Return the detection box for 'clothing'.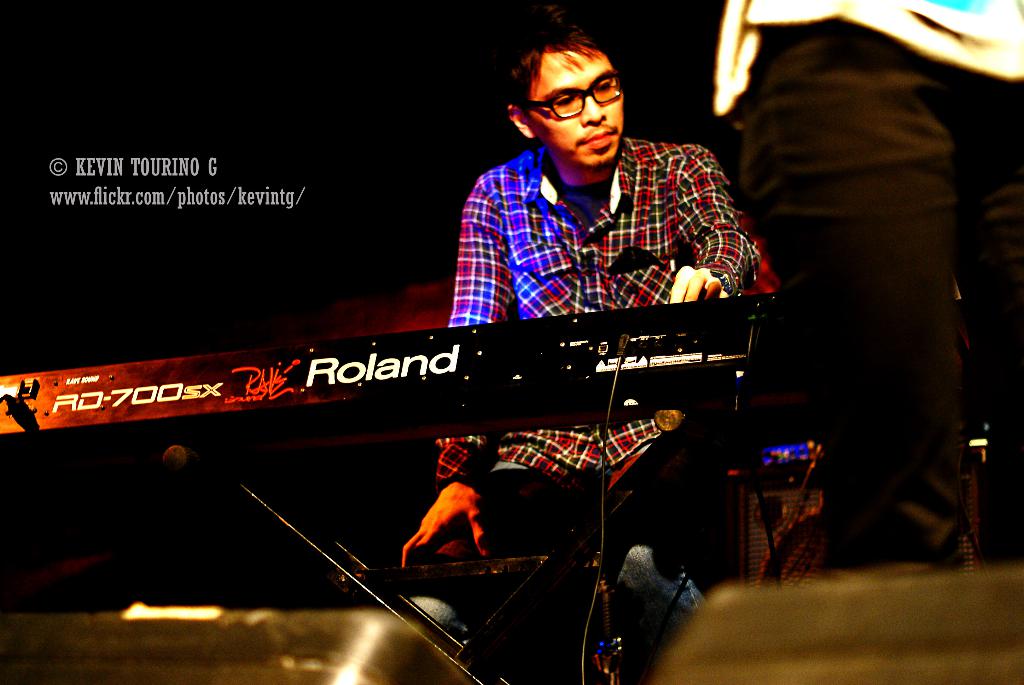
locate(420, 102, 778, 352).
